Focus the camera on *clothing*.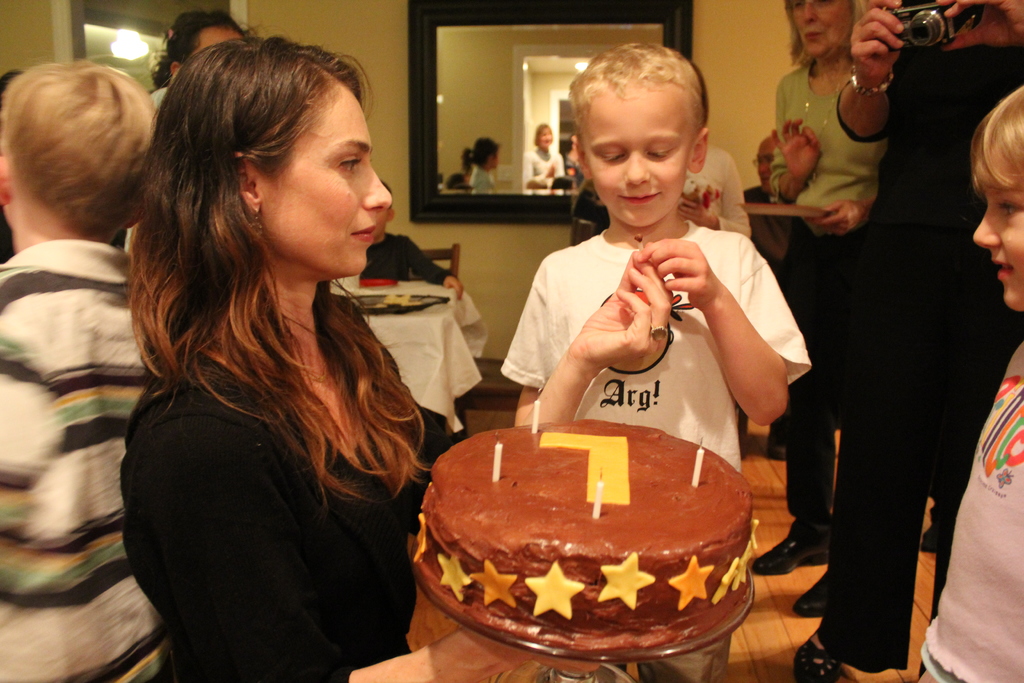
Focus region: 358/231/454/286.
